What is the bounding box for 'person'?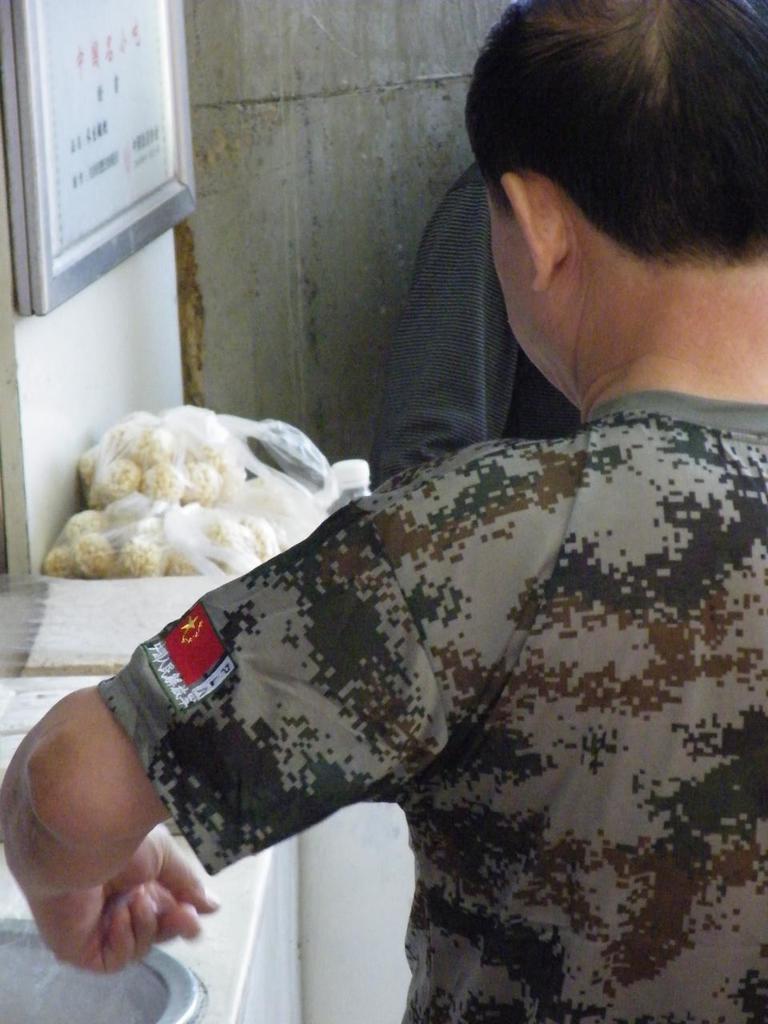
x1=0, y1=0, x2=767, y2=1023.
